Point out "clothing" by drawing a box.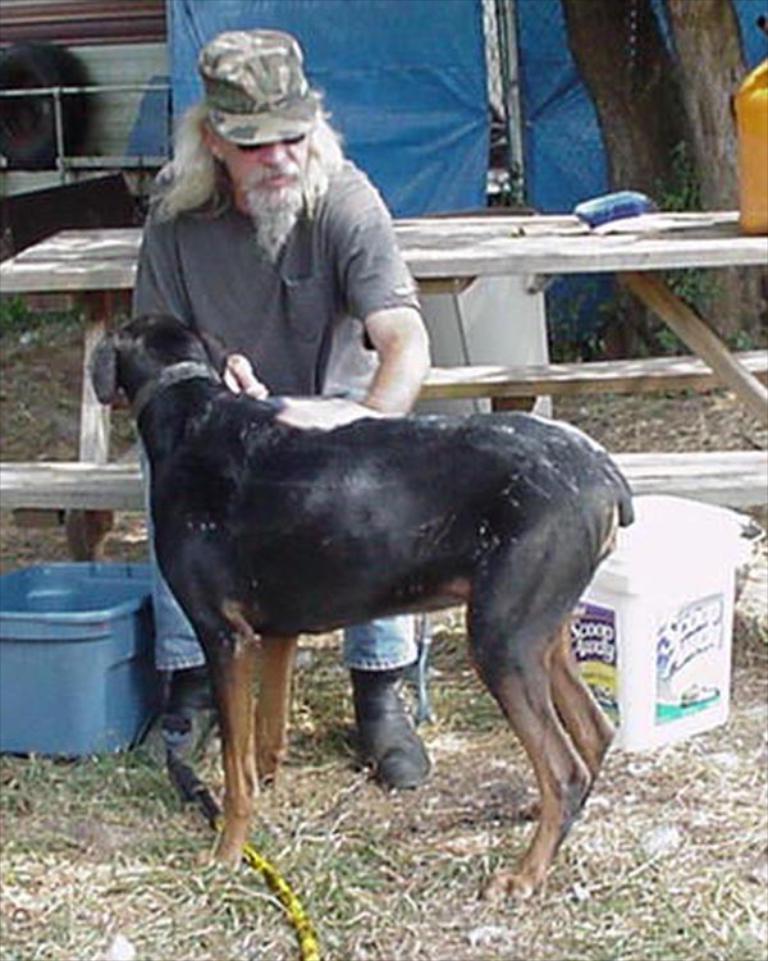
(119, 169, 439, 385).
